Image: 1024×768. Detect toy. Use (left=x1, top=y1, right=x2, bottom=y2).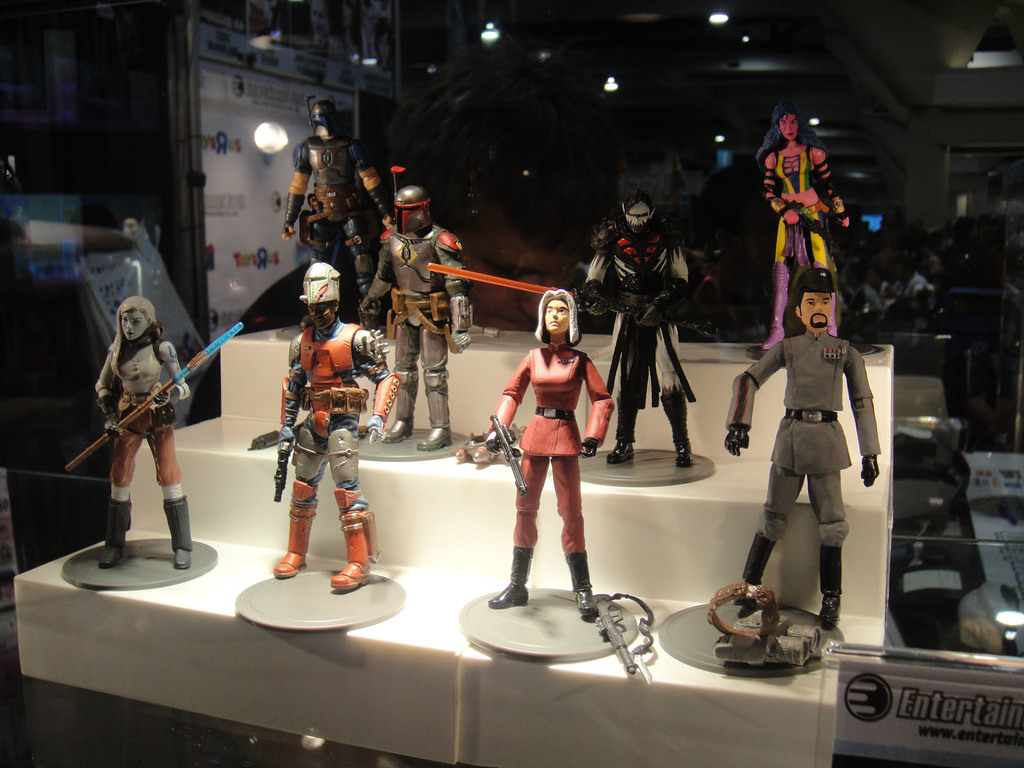
(left=355, top=163, right=473, bottom=457).
